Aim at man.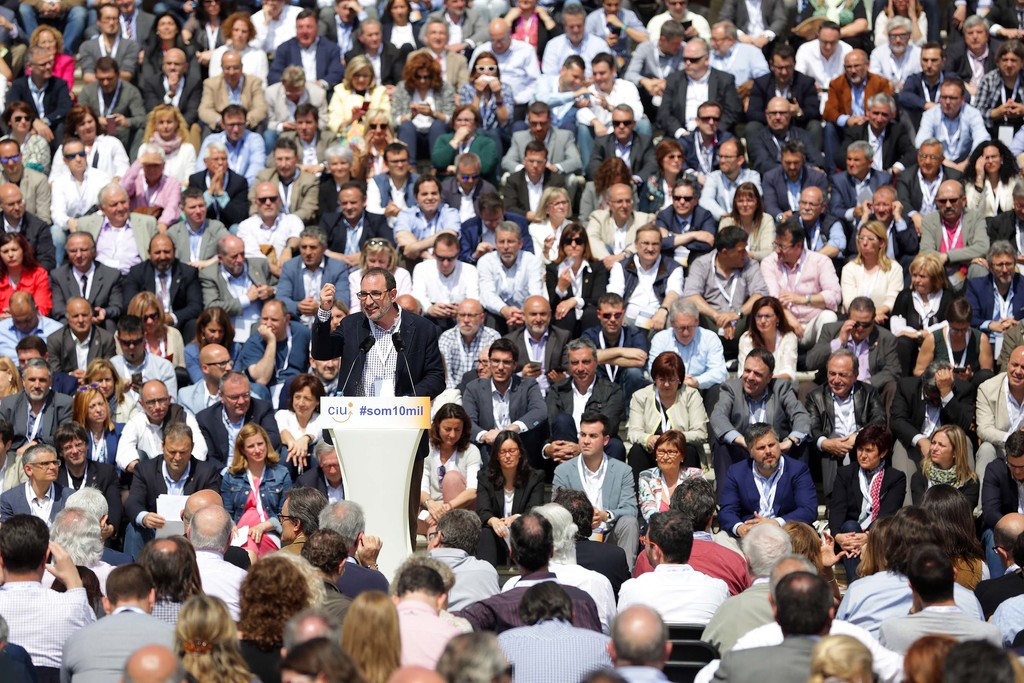
Aimed at select_region(747, 42, 826, 149).
